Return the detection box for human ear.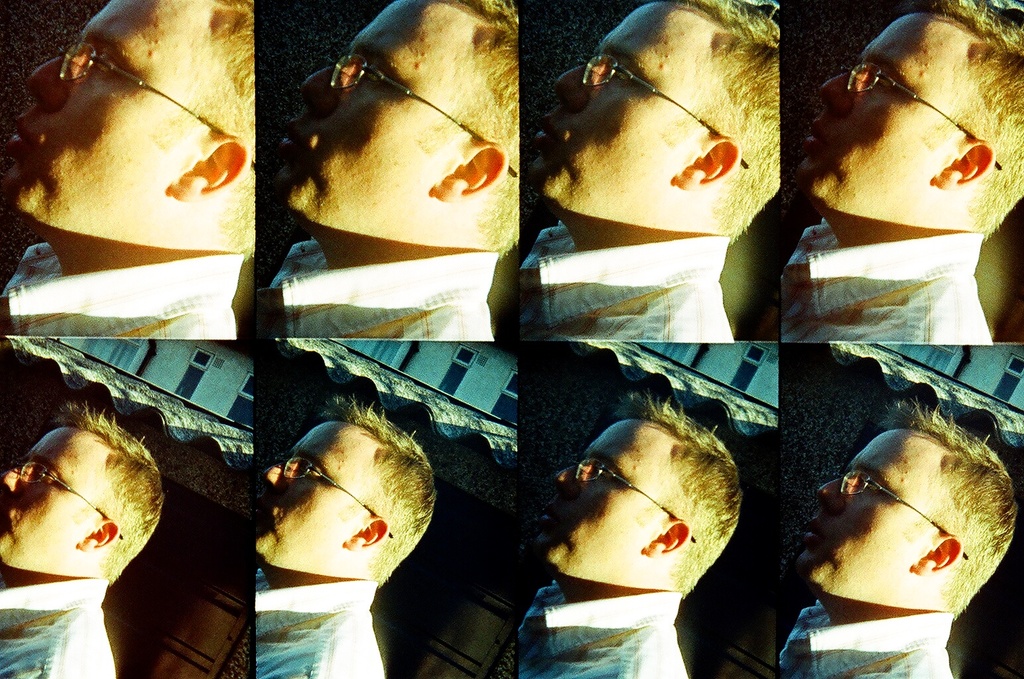
(x1=913, y1=538, x2=958, y2=574).
